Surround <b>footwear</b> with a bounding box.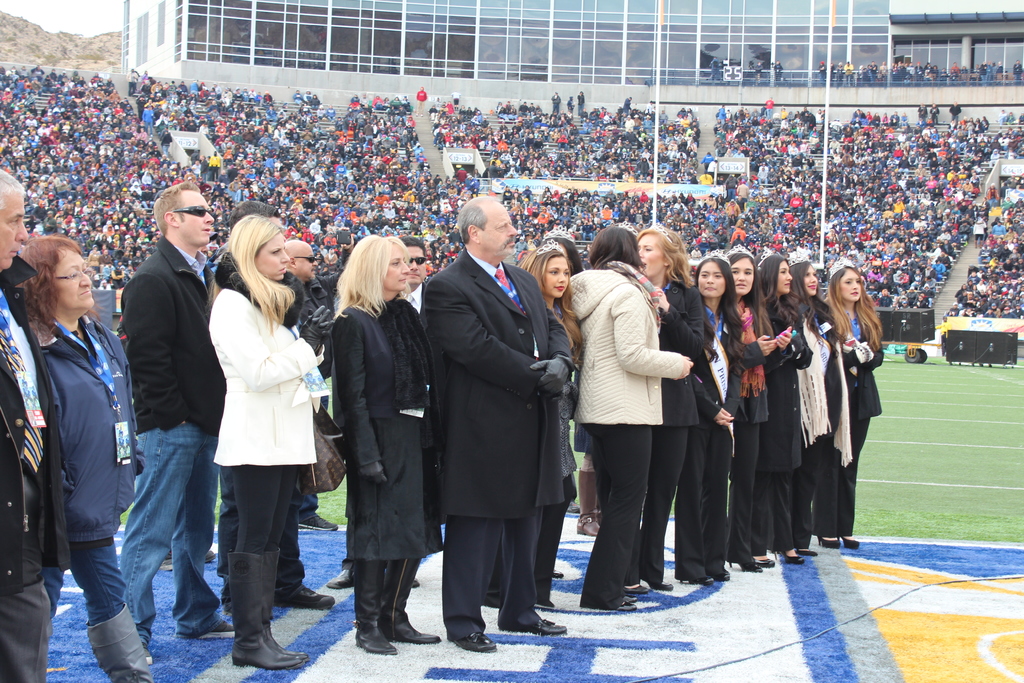
<box>715,568,731,582</box>.
